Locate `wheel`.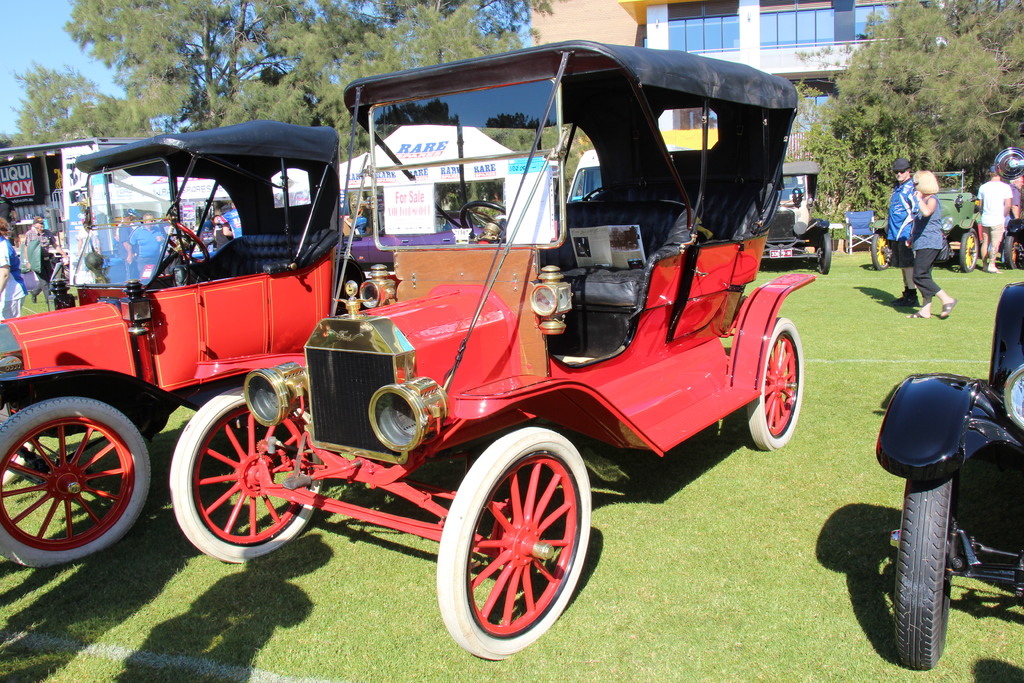
Bounding box: 822,229,836,278.
